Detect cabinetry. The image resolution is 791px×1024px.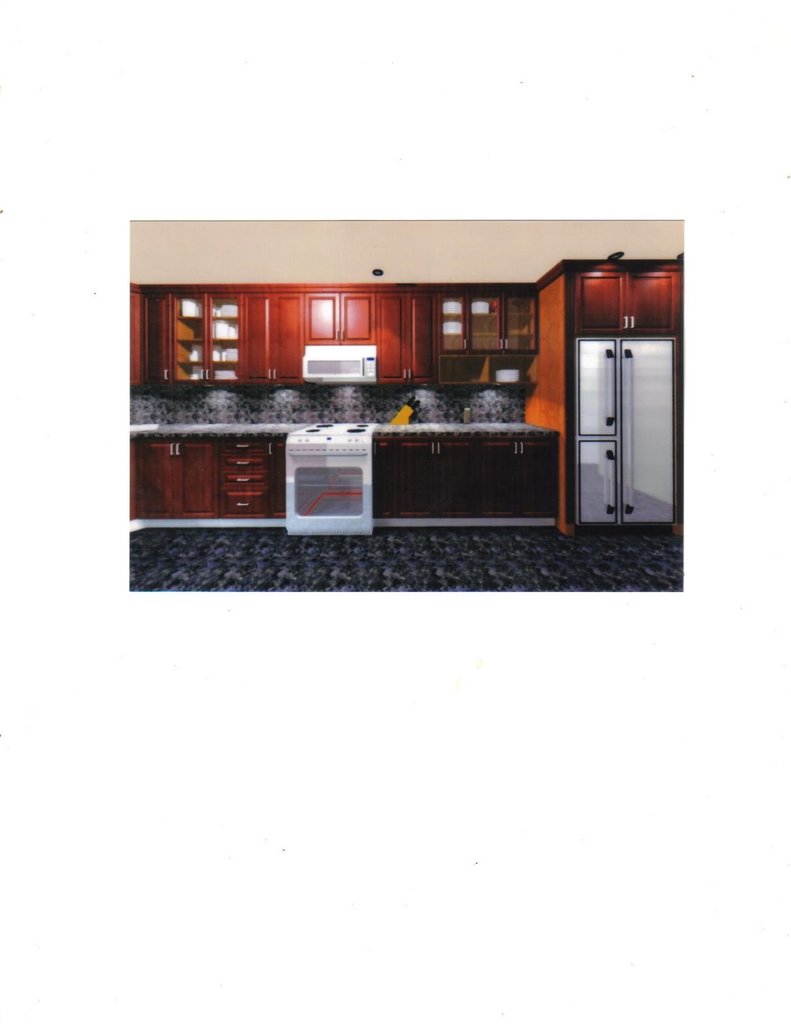
crop(579, 442, 631, 520).
